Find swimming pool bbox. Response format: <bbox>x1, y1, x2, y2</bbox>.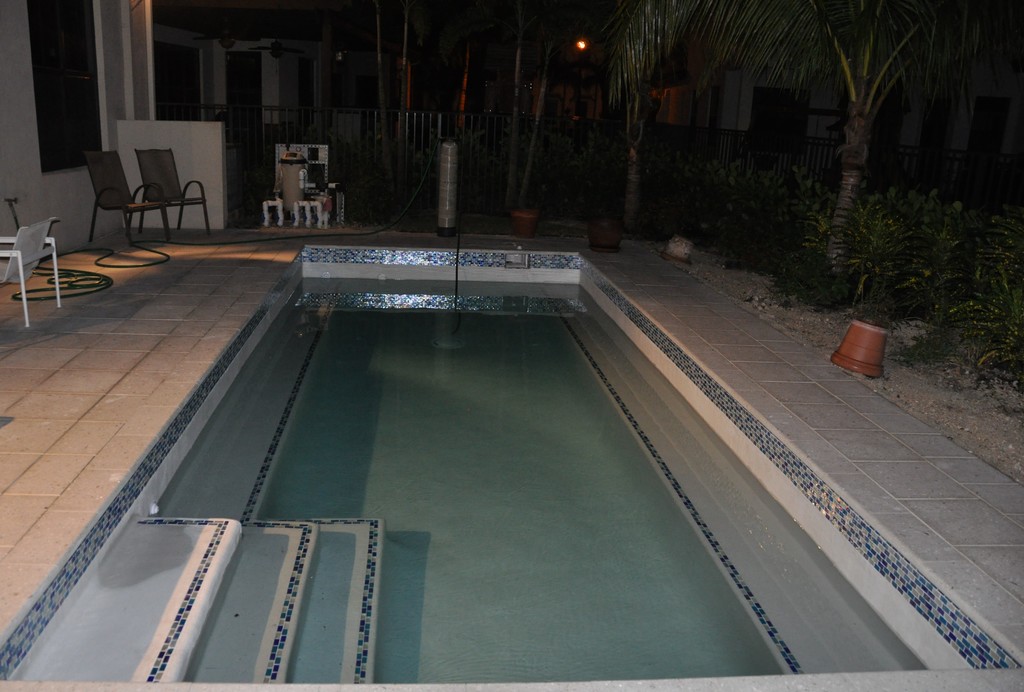
<bbox>68, 225, 970, 661</bbox>.
